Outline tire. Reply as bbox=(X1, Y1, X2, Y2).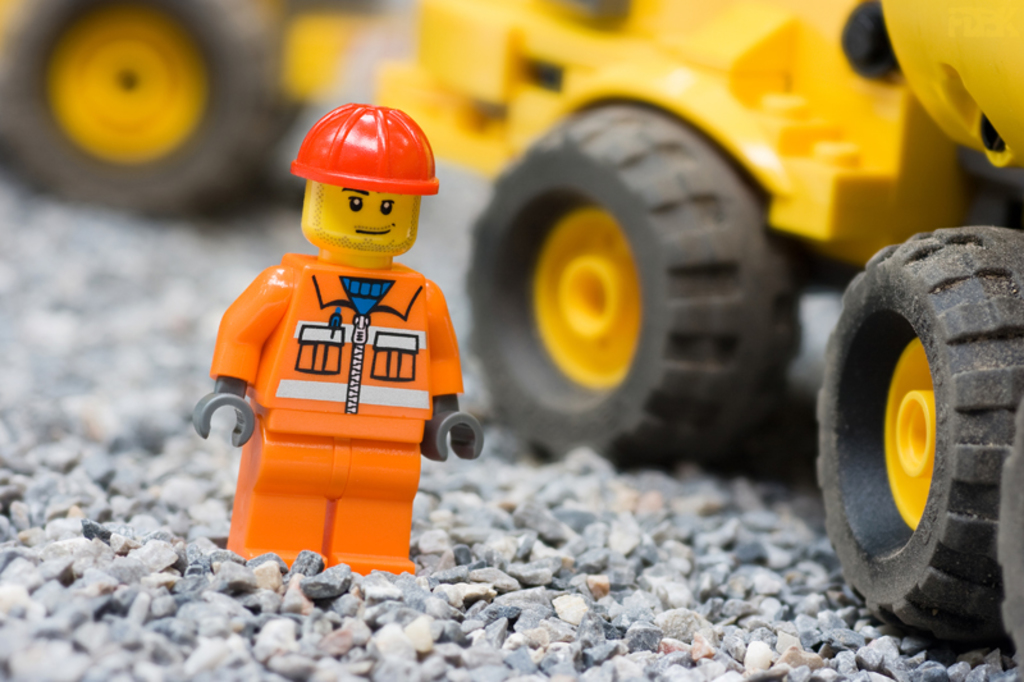
bbox=(996, 445, 1023, 672).
